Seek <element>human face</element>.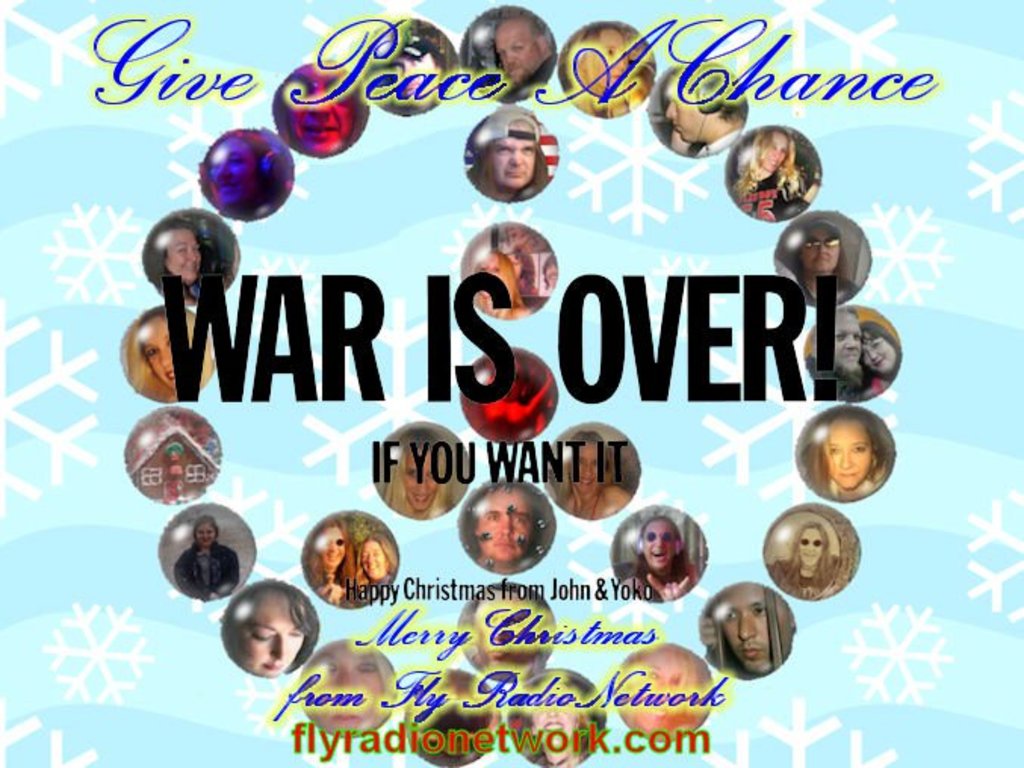
box(281, 60, 349, 154).
